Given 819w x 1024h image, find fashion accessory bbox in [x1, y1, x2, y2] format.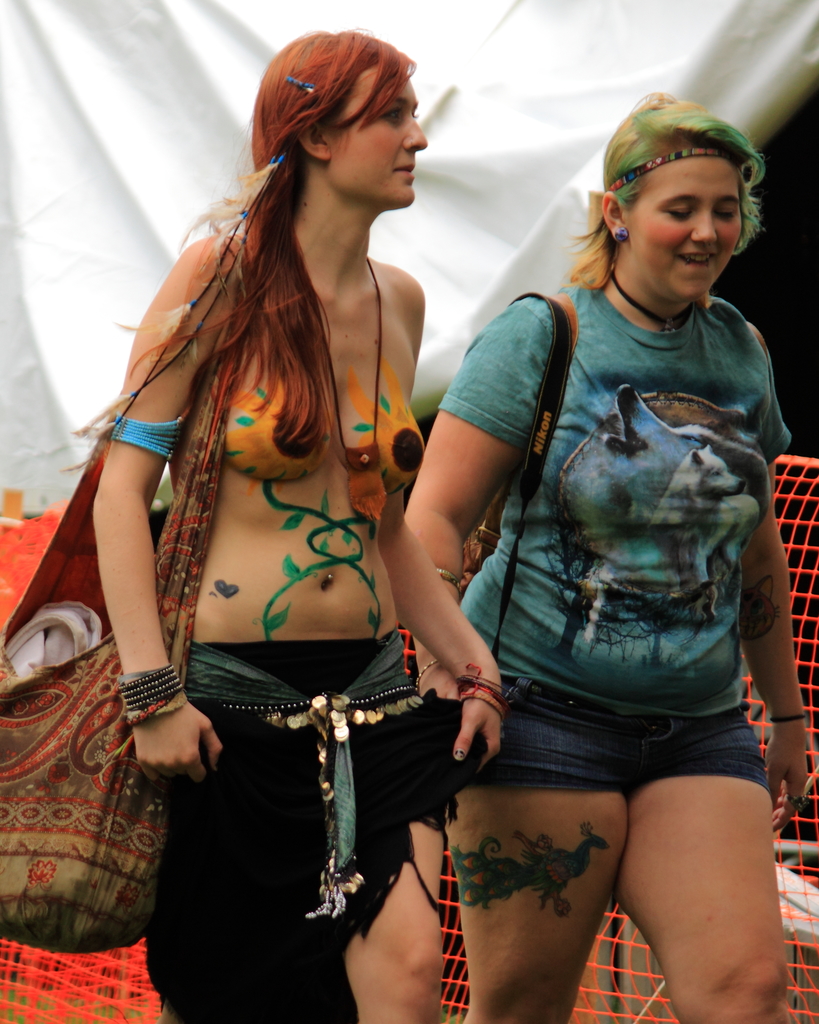
[412, 652, 441, 696].
